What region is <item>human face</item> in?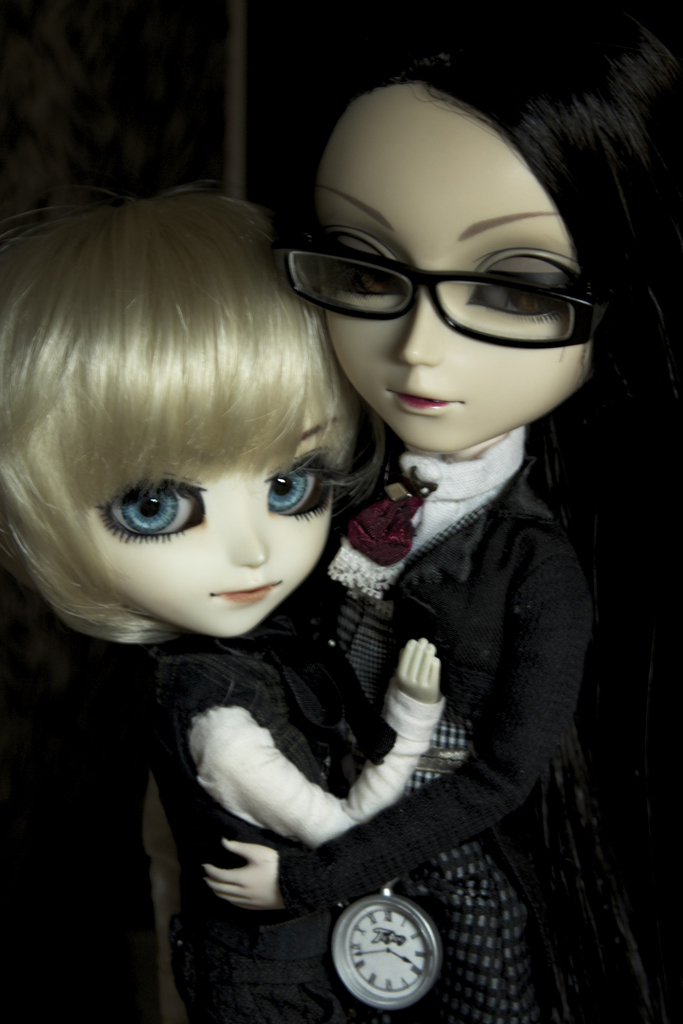
detection(88, 402, 352, 638).
